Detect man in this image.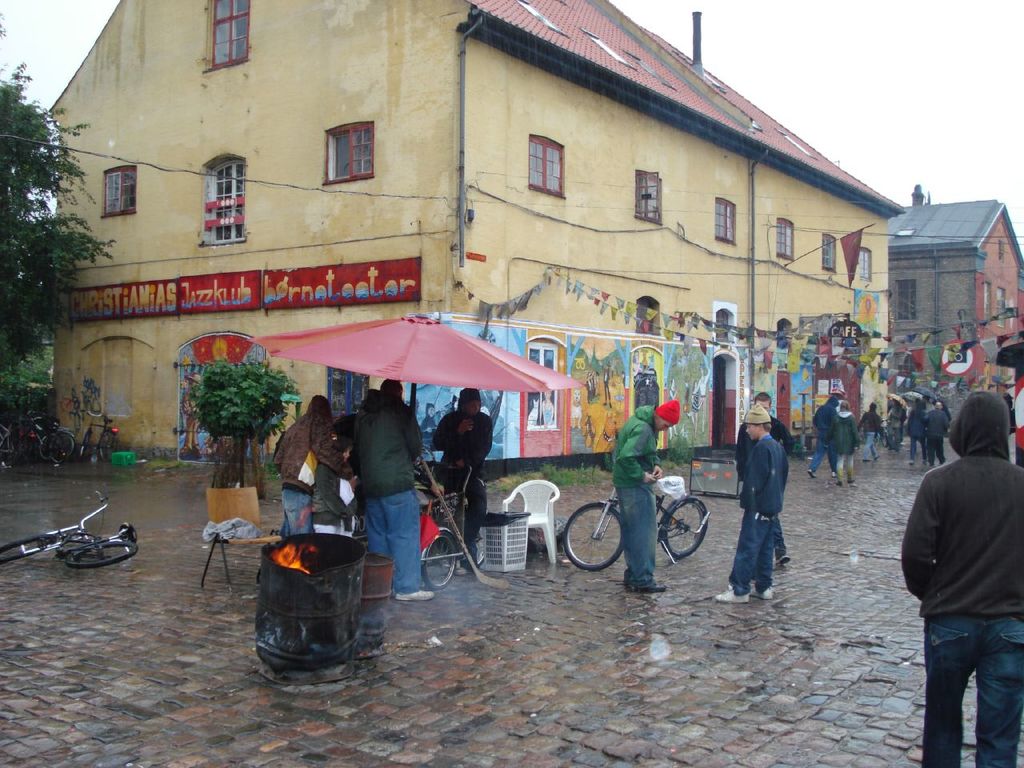
Detection: (left=928, top=402, right=950, bottom=468).
